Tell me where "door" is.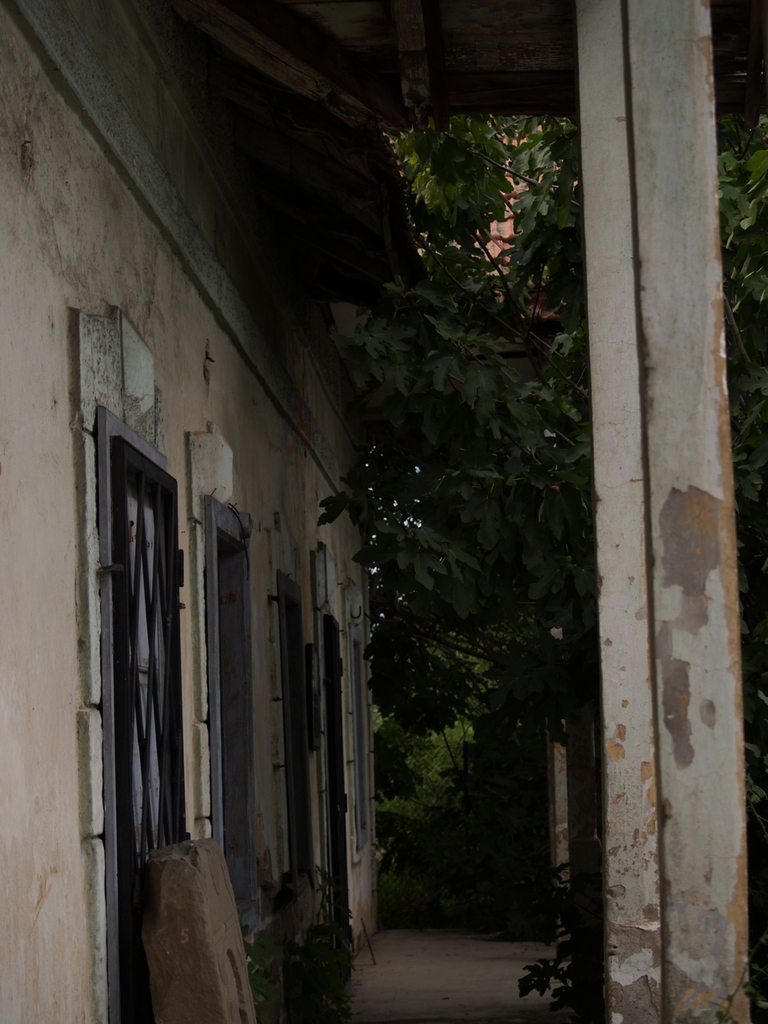
"door" is at {"x1": 103, "y1": 441, "x2": 190, "y2": 1023}.
